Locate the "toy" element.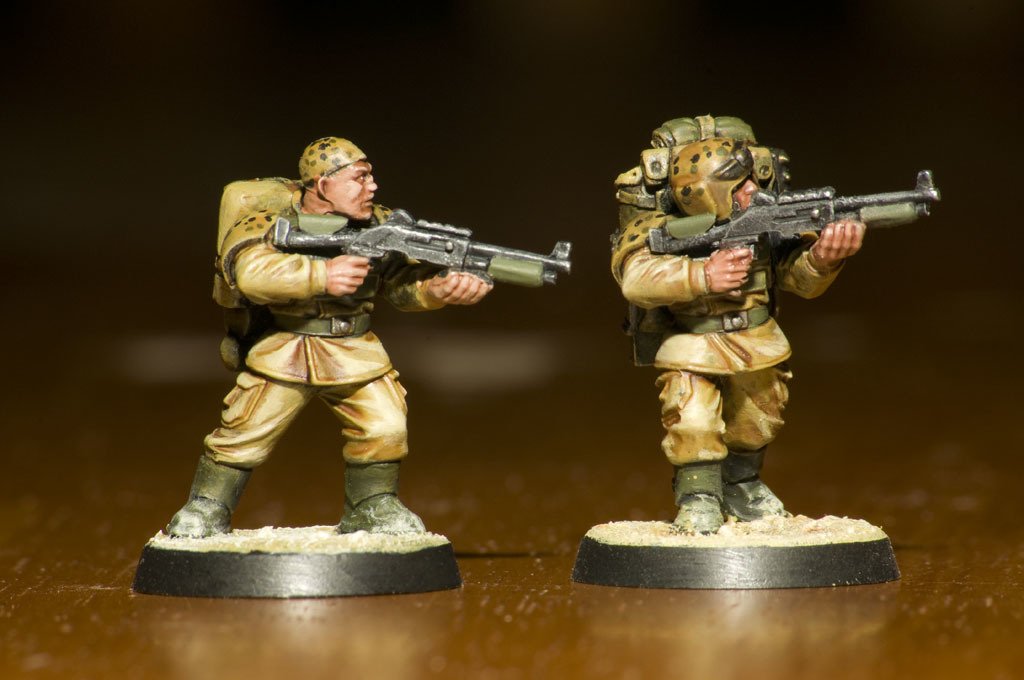
Element bbox: rect(573, 107, 952, 553).
